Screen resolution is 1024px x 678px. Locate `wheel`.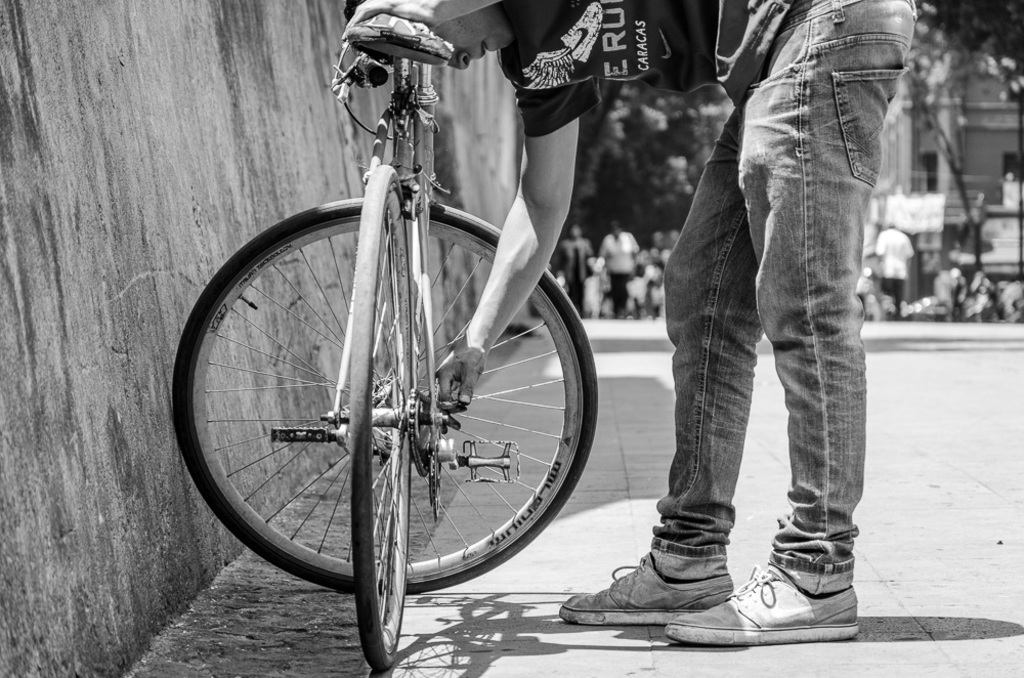
(left=347, top=164, right=412, bottom=669).
